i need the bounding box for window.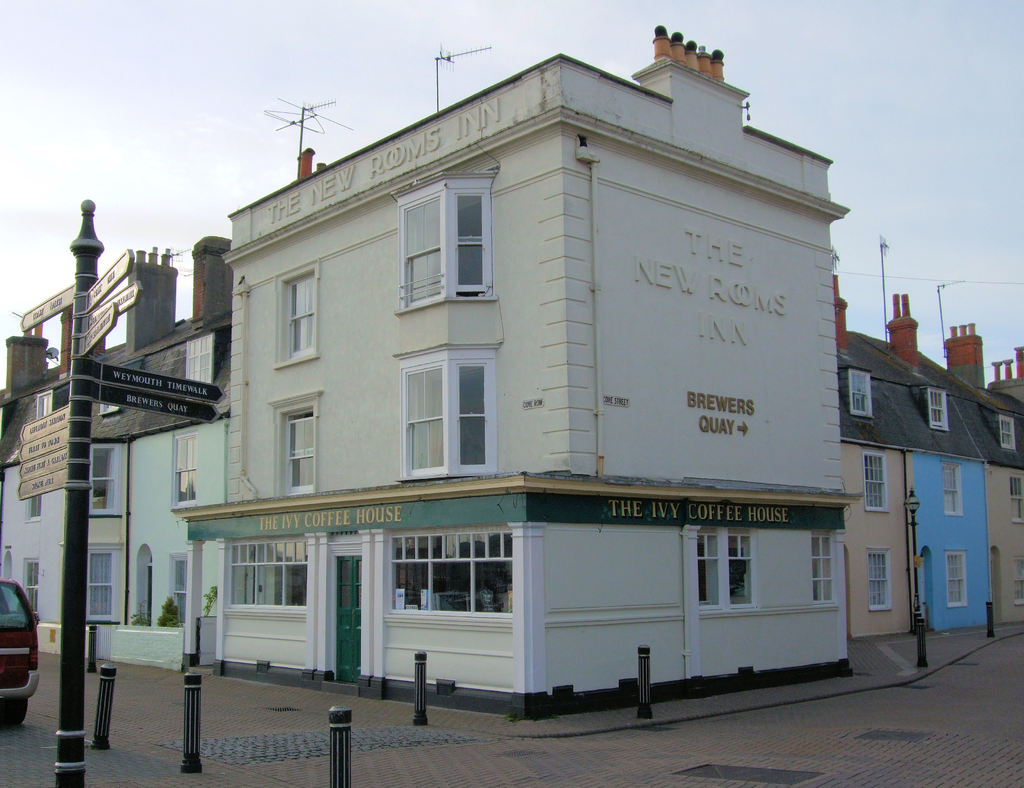
Here it is: select_region(33, 391, 50, 424).
